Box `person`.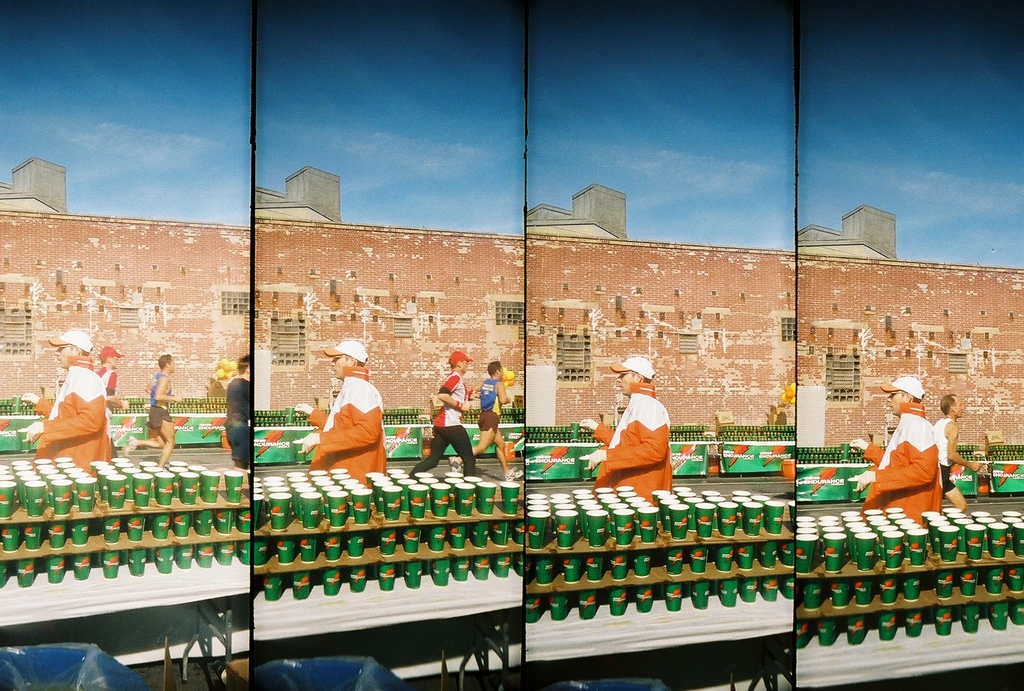
region(410, 349, 476, 475).
